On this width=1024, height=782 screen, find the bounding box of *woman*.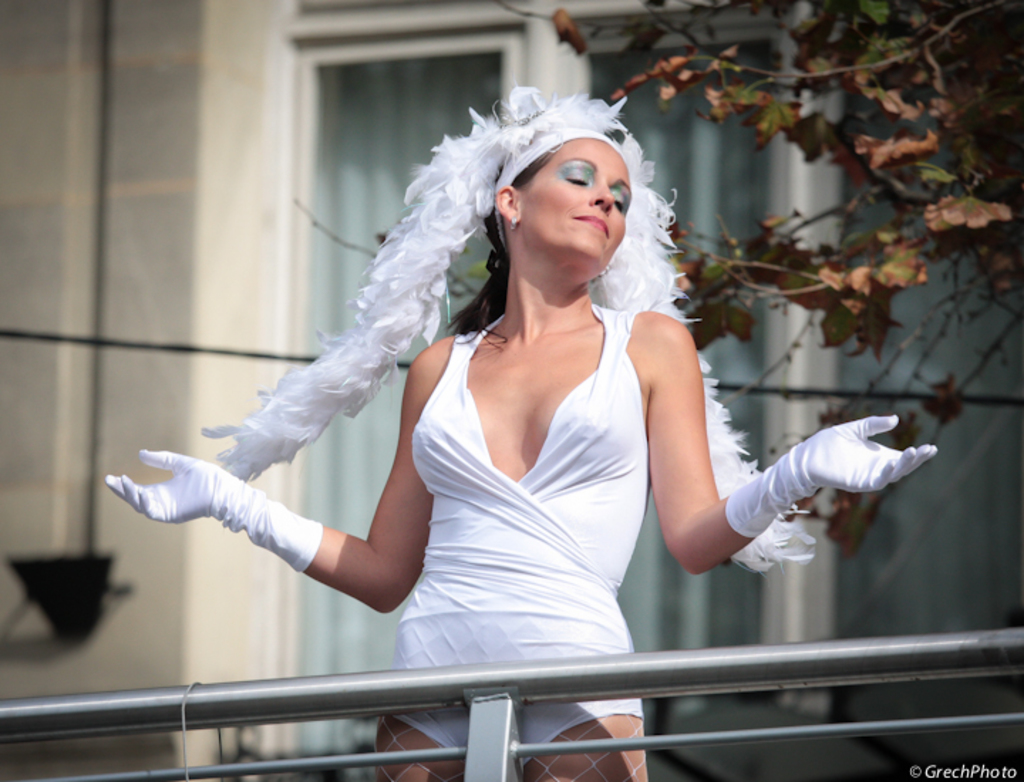
Bounding box: {"x1": 104, "y1": 87, "x2": 933, "y2": 781}.
